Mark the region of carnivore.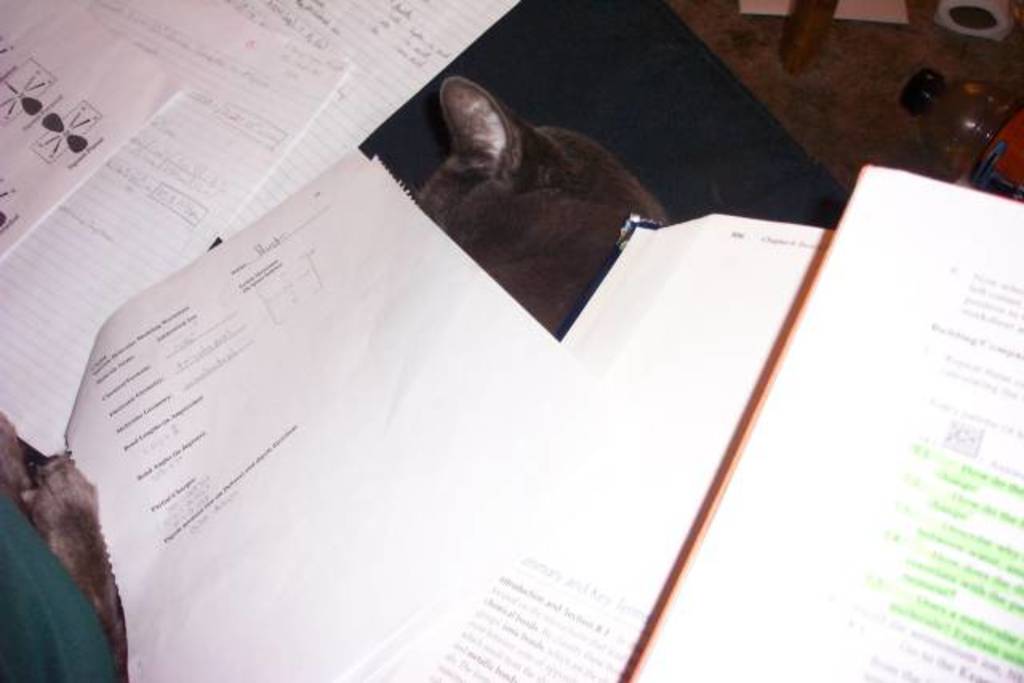
Region: (left=3, top=72, right=686, bottom=681).
